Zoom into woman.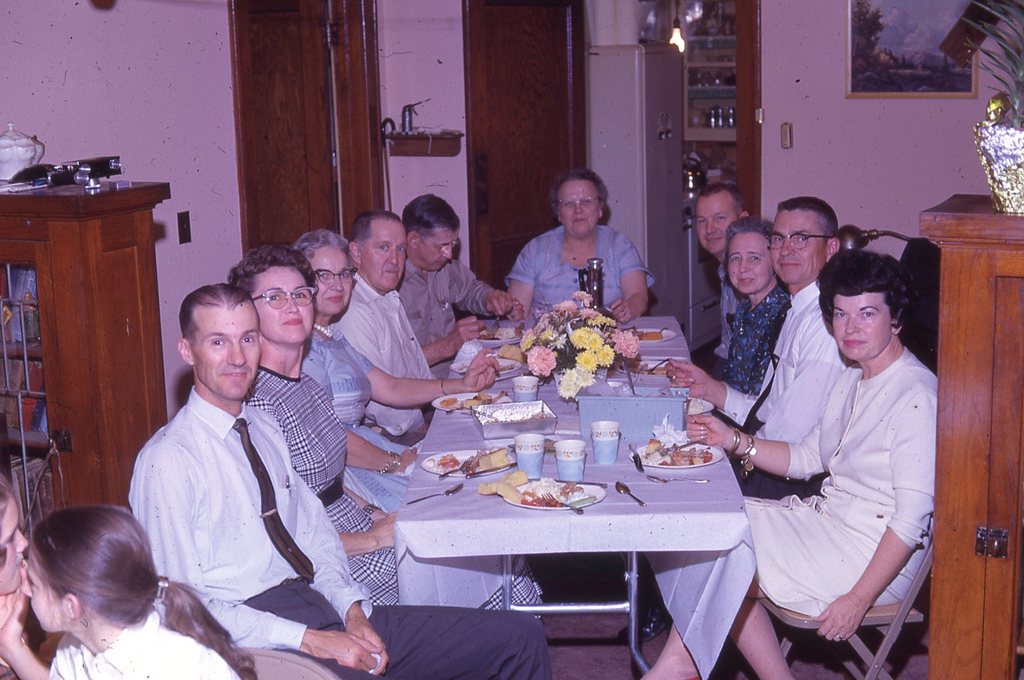
Zoom target: 223 243 557 624.
